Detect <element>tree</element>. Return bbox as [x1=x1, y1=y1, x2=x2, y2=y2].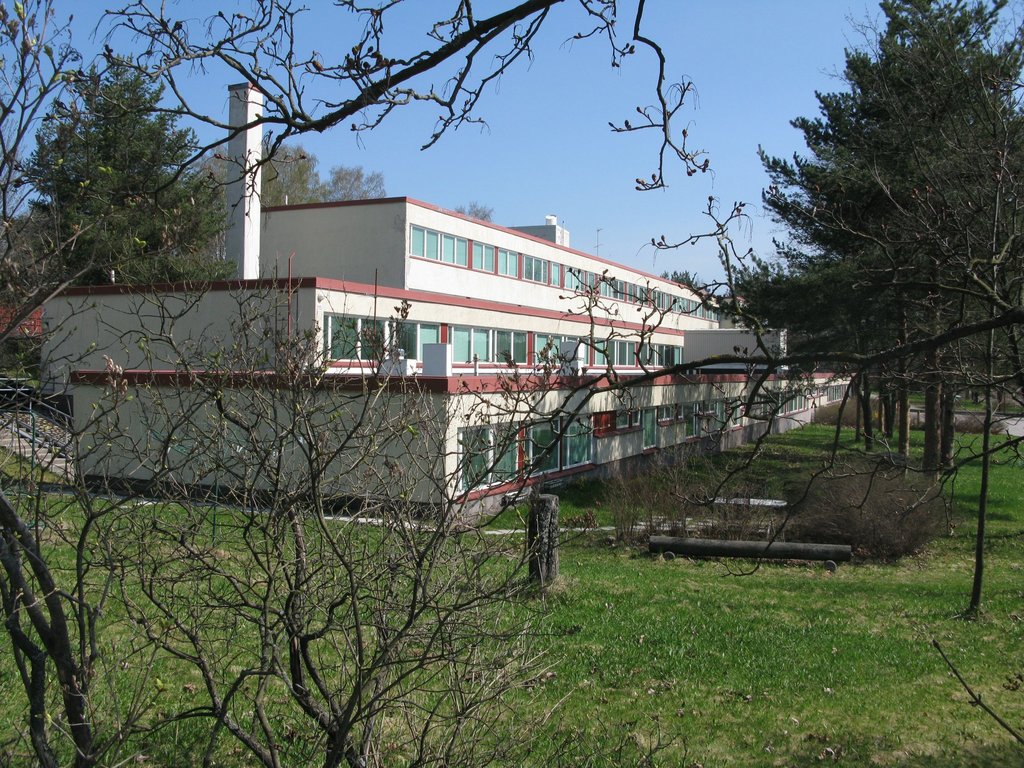
[x1=0, y1=243, x2=576, y2=767].
